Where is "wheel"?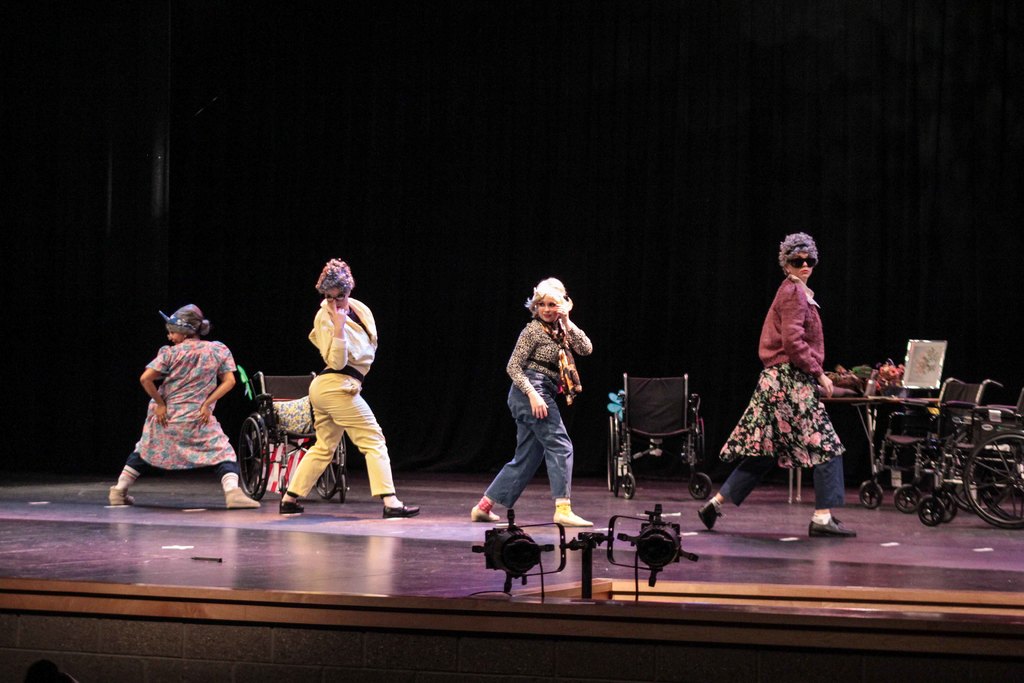
select_region(913, 492, 950, 525).
